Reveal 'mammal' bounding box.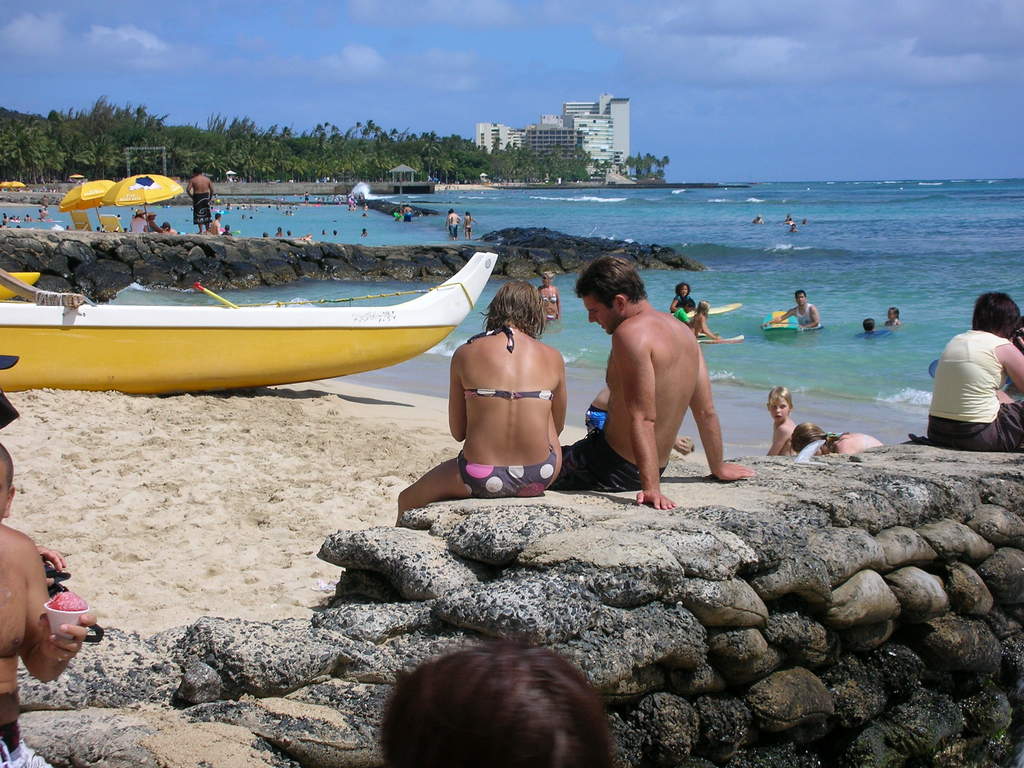
Revealed: select_region(803, 218, 806, 223).
